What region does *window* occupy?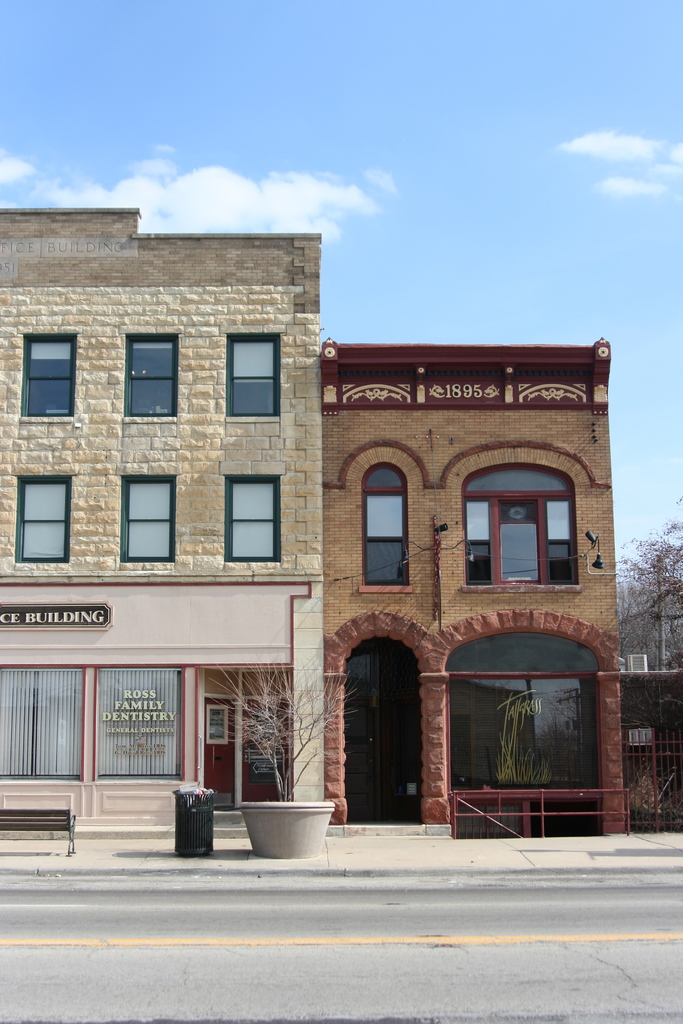
(449, 458, 593, 593).
